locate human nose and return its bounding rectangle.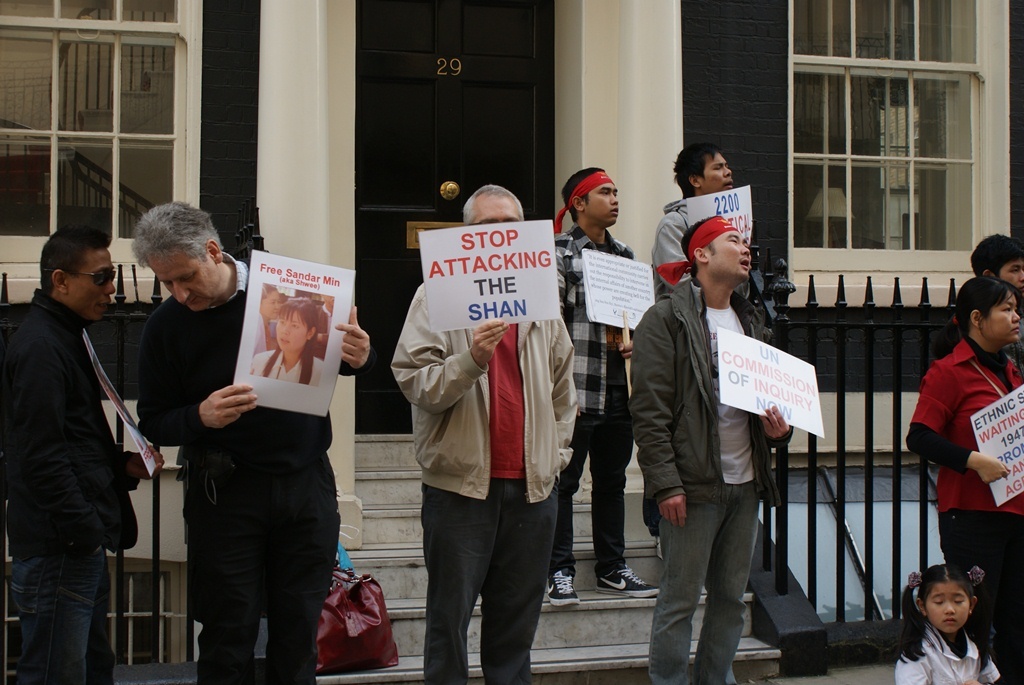
[left=613, top=198, right=621, bottom=208].
